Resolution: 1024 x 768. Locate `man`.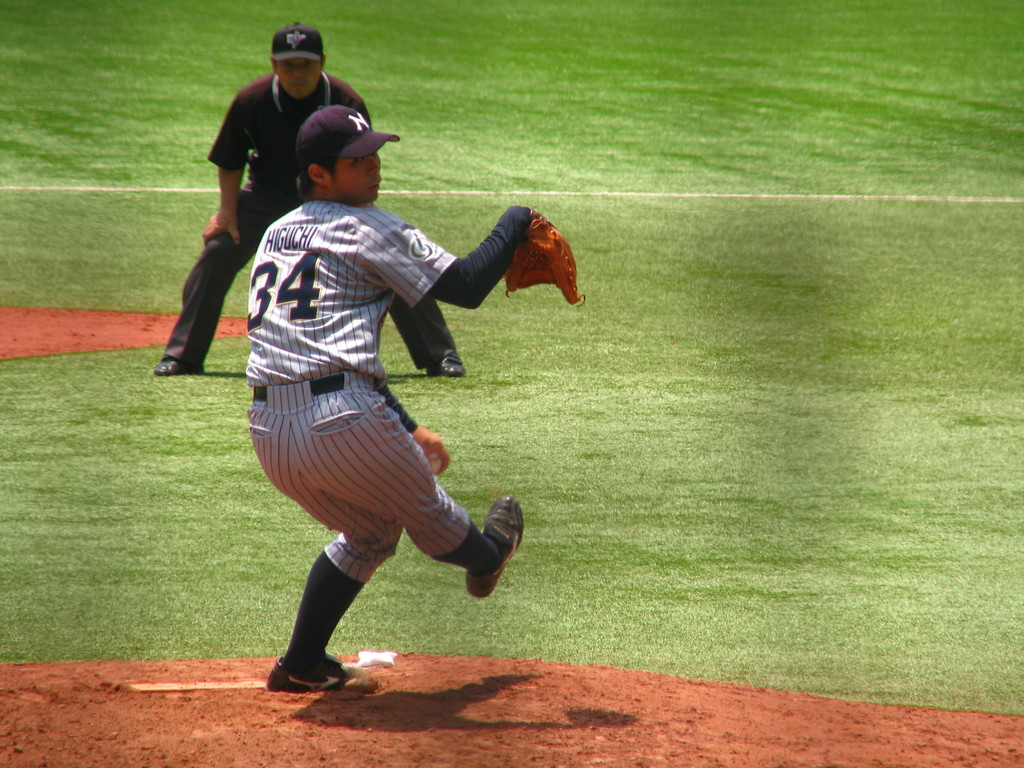
[147, 19, 471, 380].
